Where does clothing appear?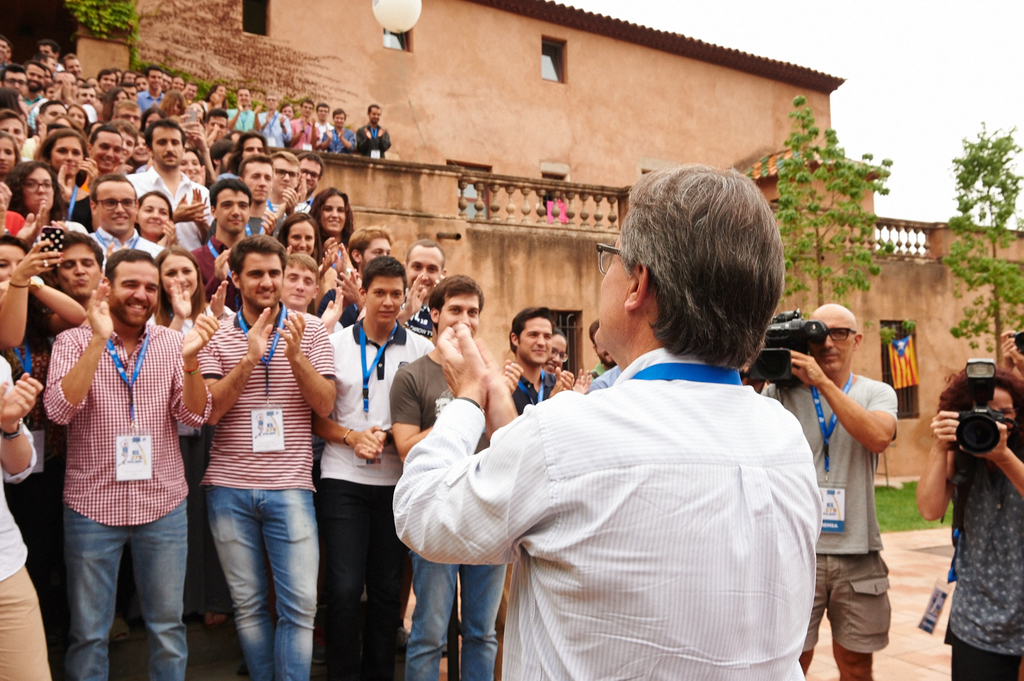
Appears at 295,116,326,146.
